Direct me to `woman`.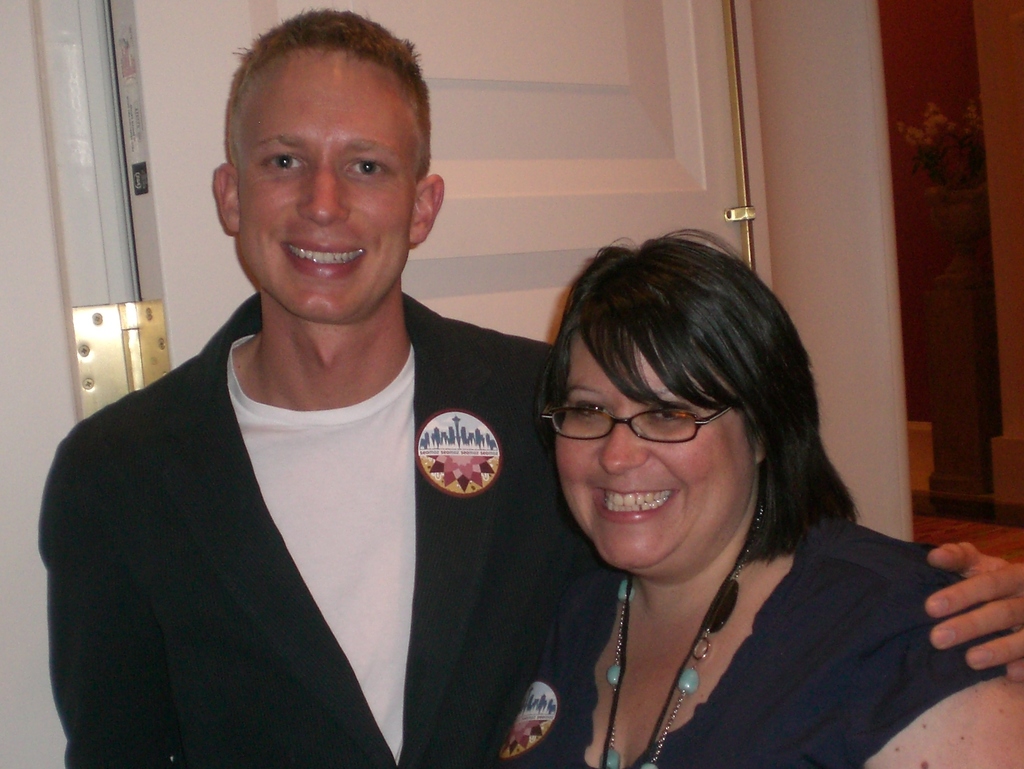
Direction: 497:220:1023:768.
